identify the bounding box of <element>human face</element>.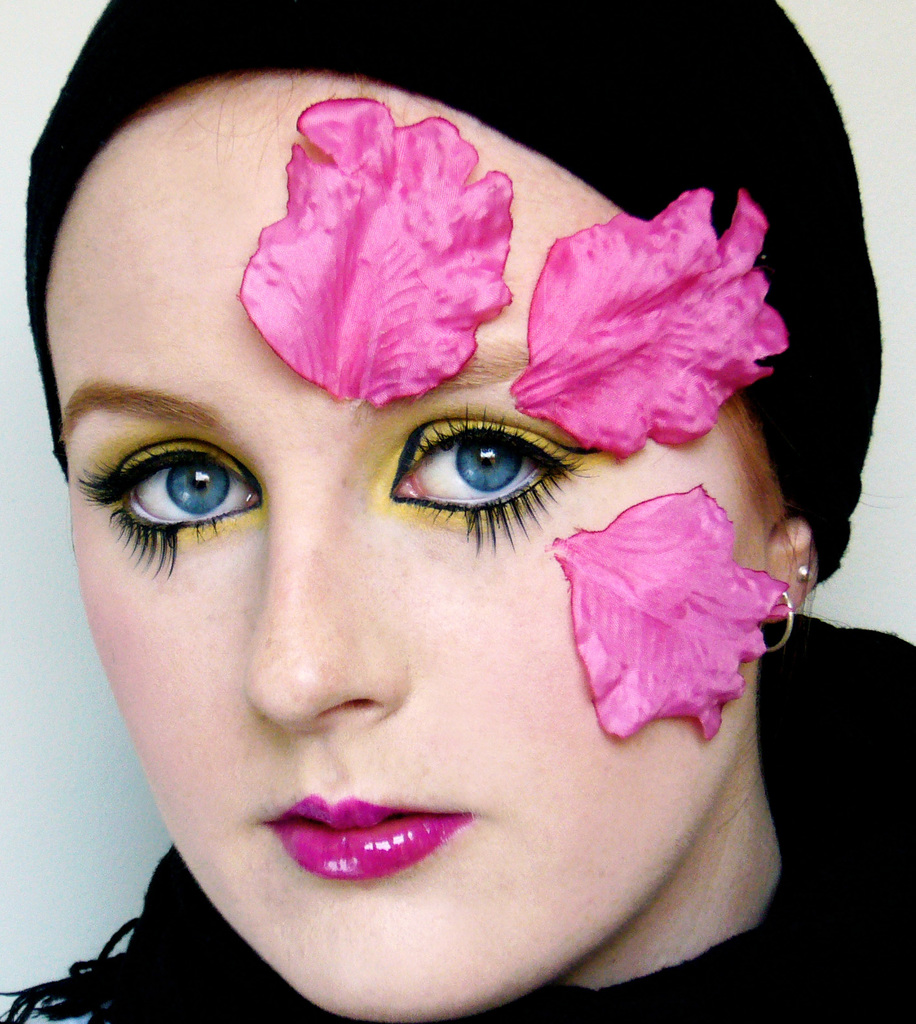
l=38, t=74, r=783, b=1019.
